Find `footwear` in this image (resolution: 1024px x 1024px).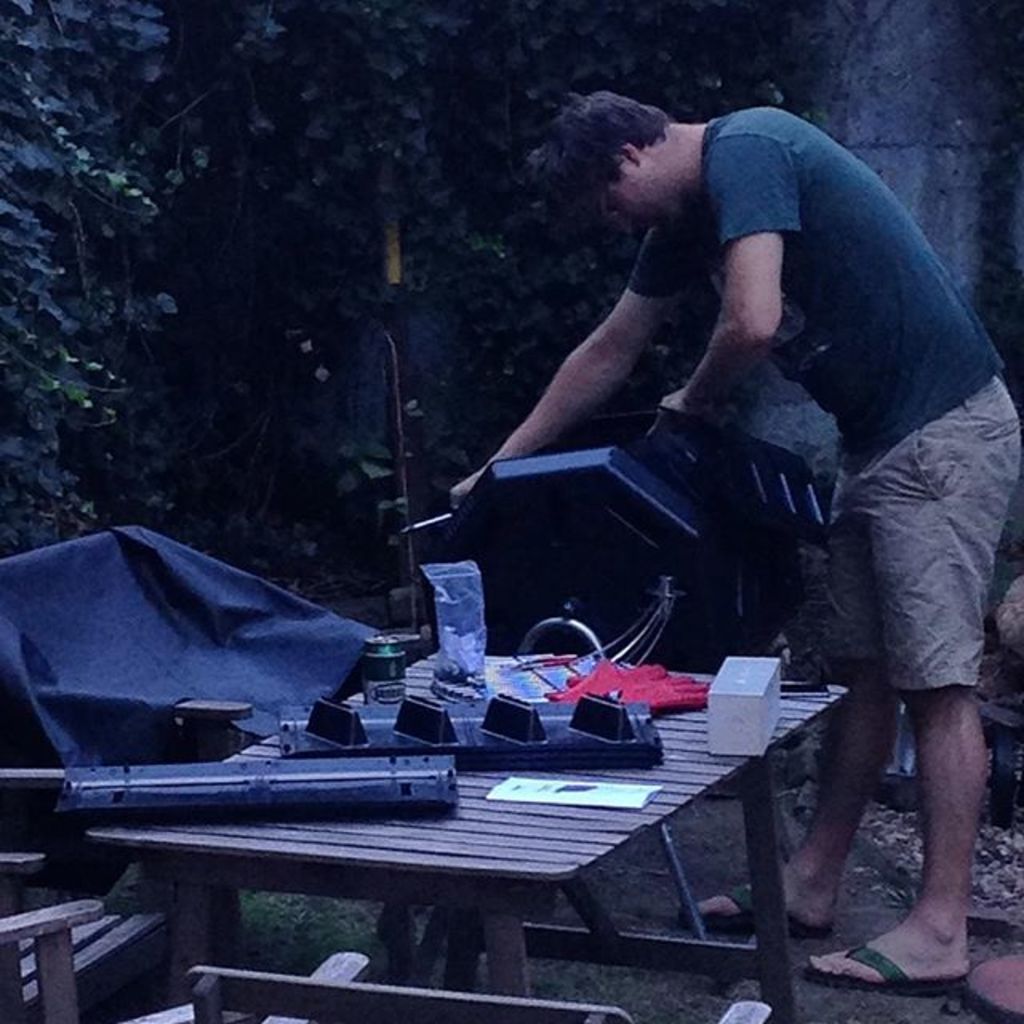
rect(816, 947, 965, 990).
